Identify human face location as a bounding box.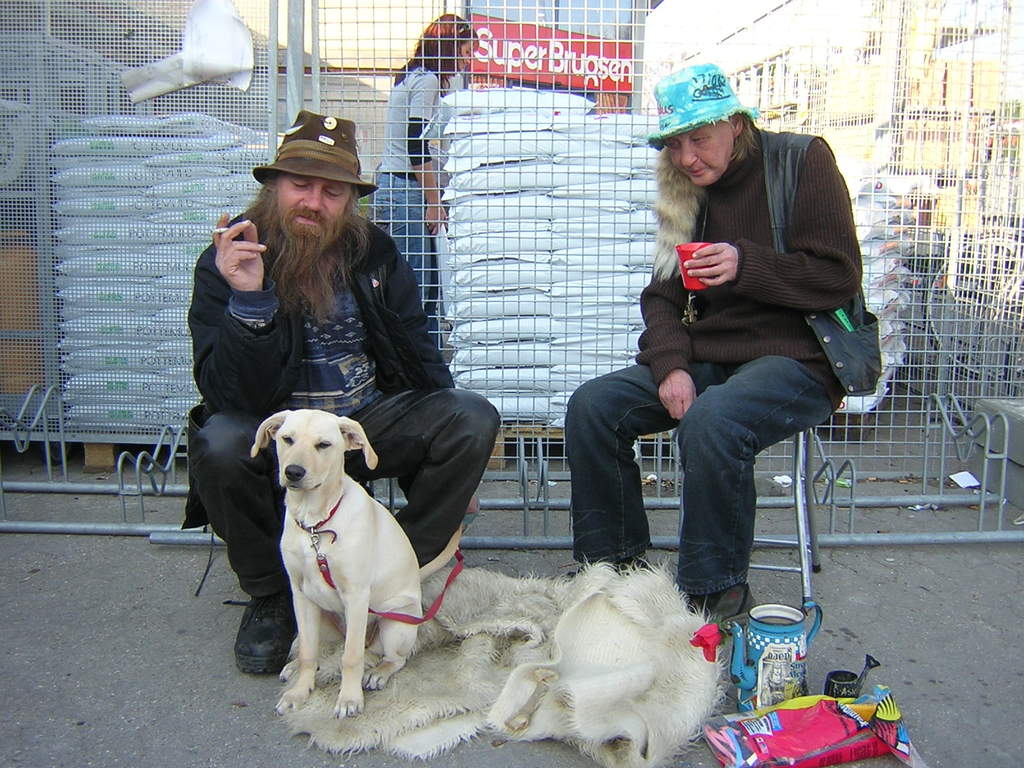
Rect(668, 116, 732, 189).
